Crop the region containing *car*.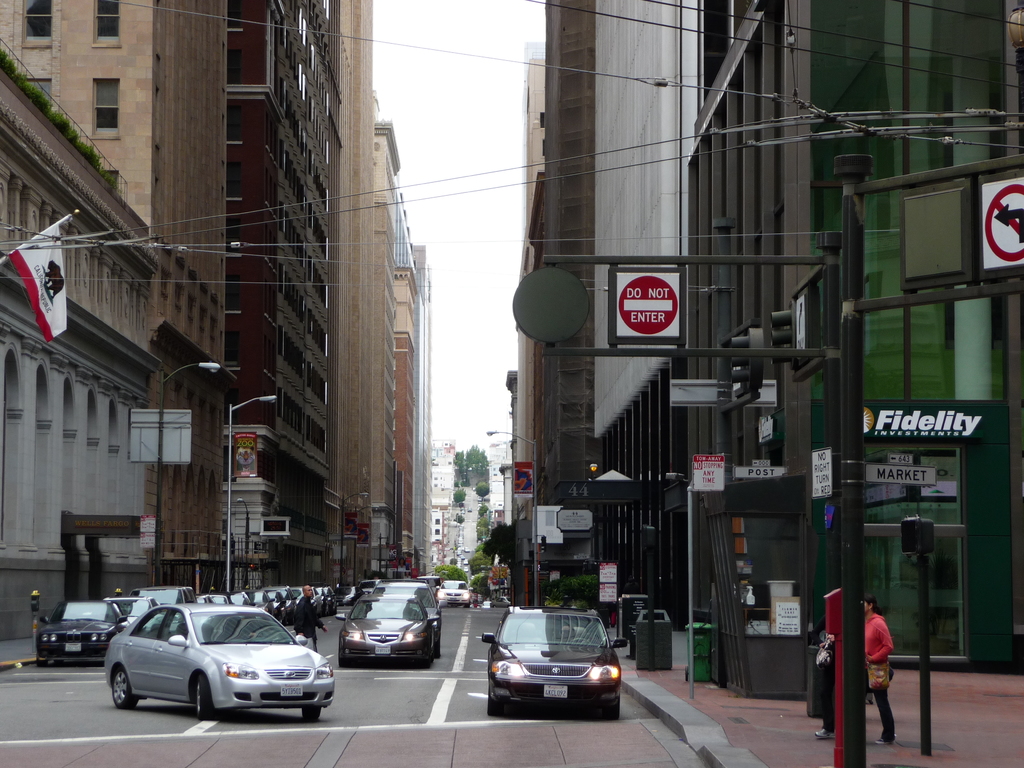
Crop region: [111,580,202,636].
